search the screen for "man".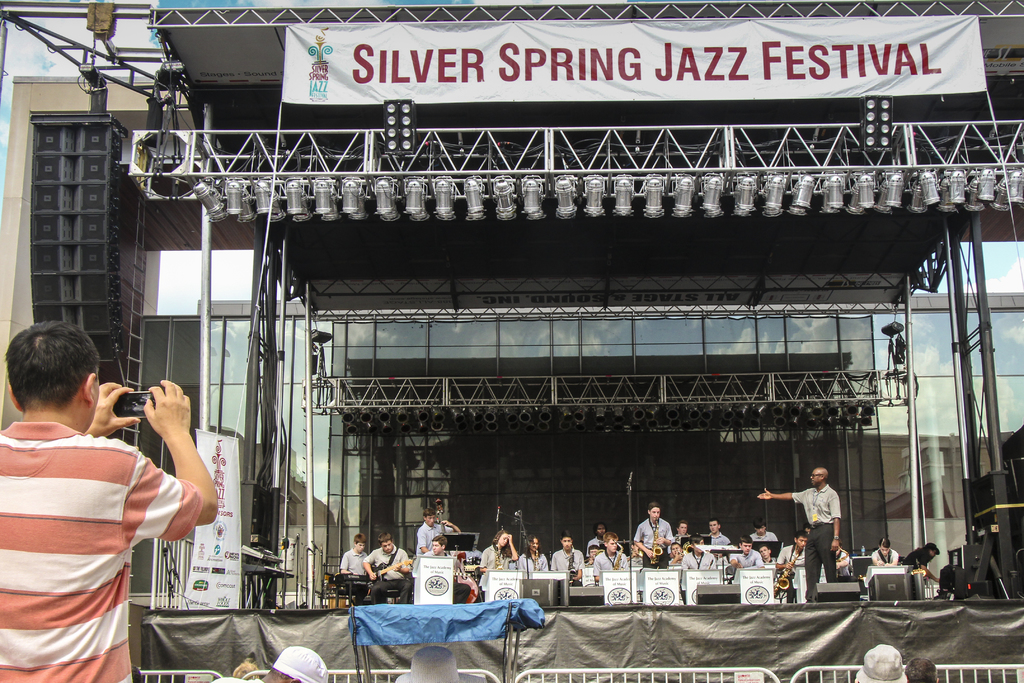
Found at locate(774, 531, 806, 599).
